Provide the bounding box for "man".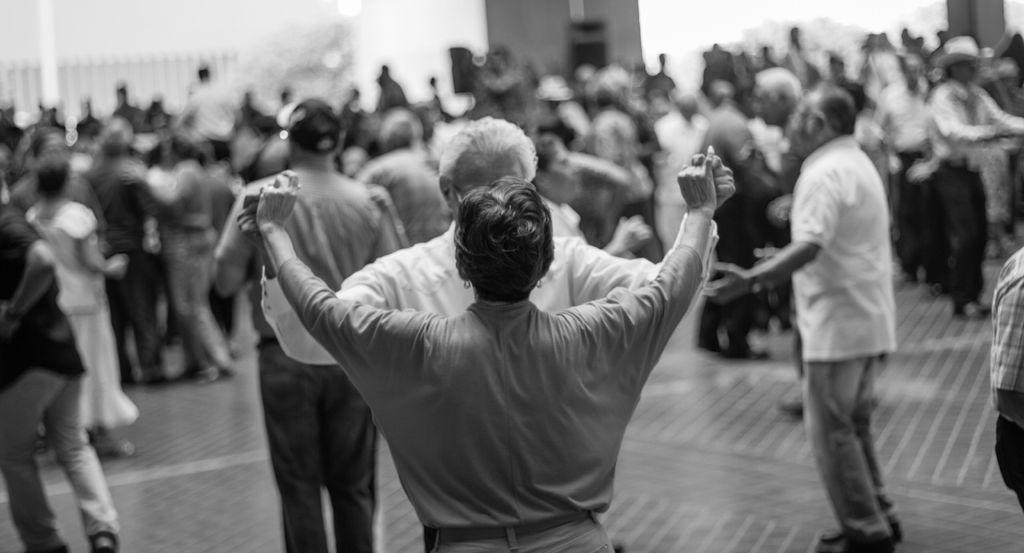
x1=988 y1=244 x2=1023 y2=512.
